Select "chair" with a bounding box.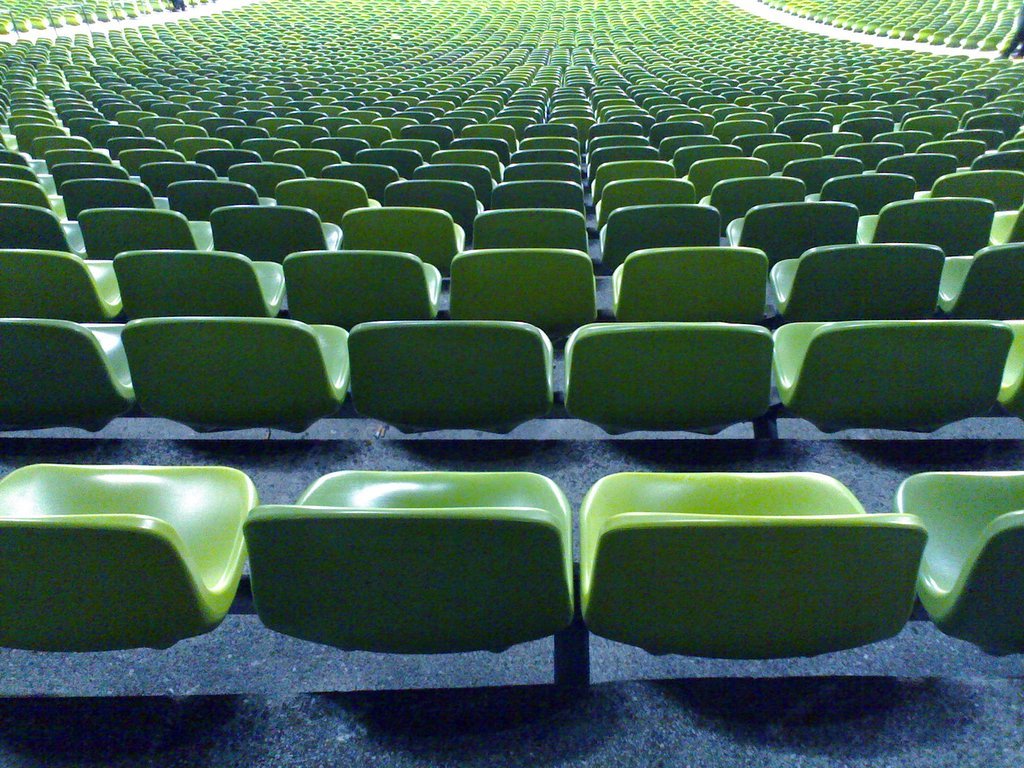
l=212, t=127, r=263, b=140.
